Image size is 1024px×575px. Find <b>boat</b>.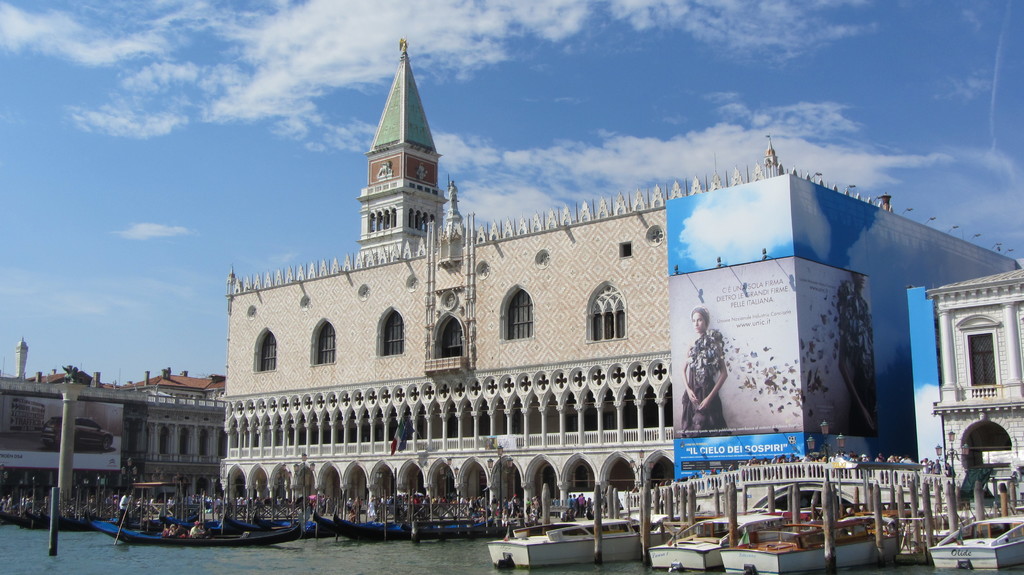
crop(484, 517, 673, 572).
